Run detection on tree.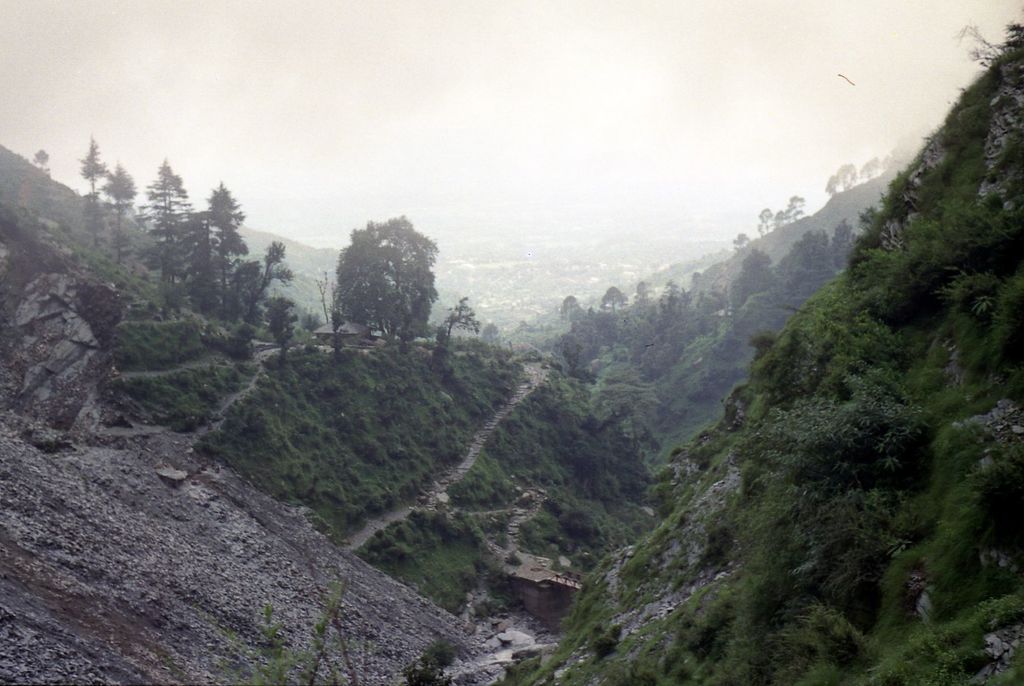
Result: bbox(561, 337, 585, 371).
